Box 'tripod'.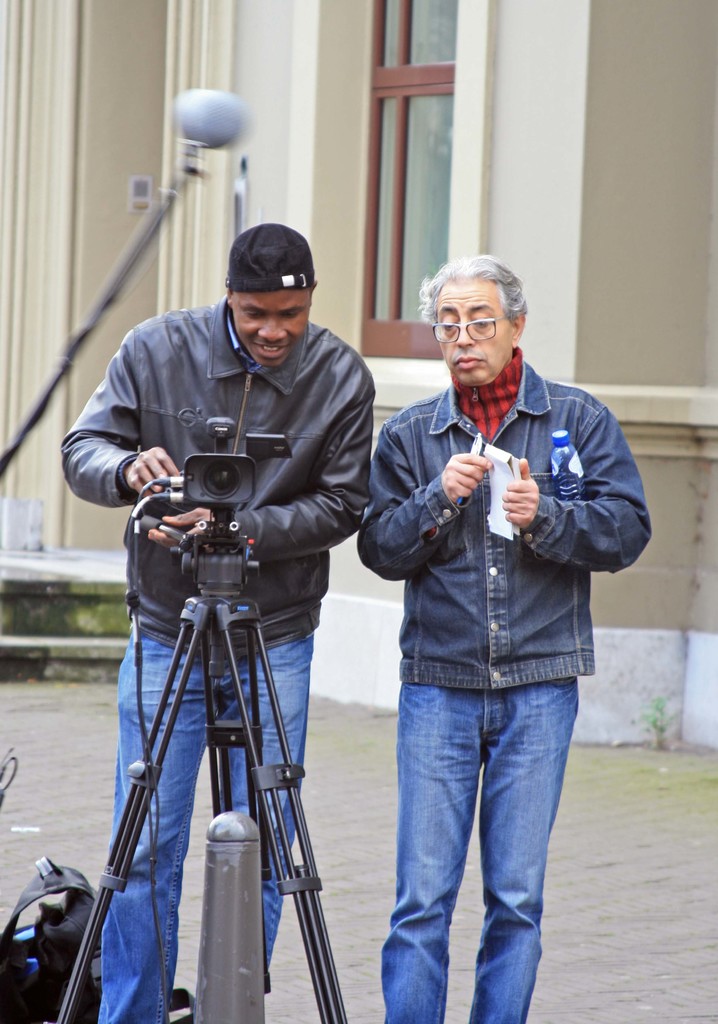
(63,472,350,1018).
